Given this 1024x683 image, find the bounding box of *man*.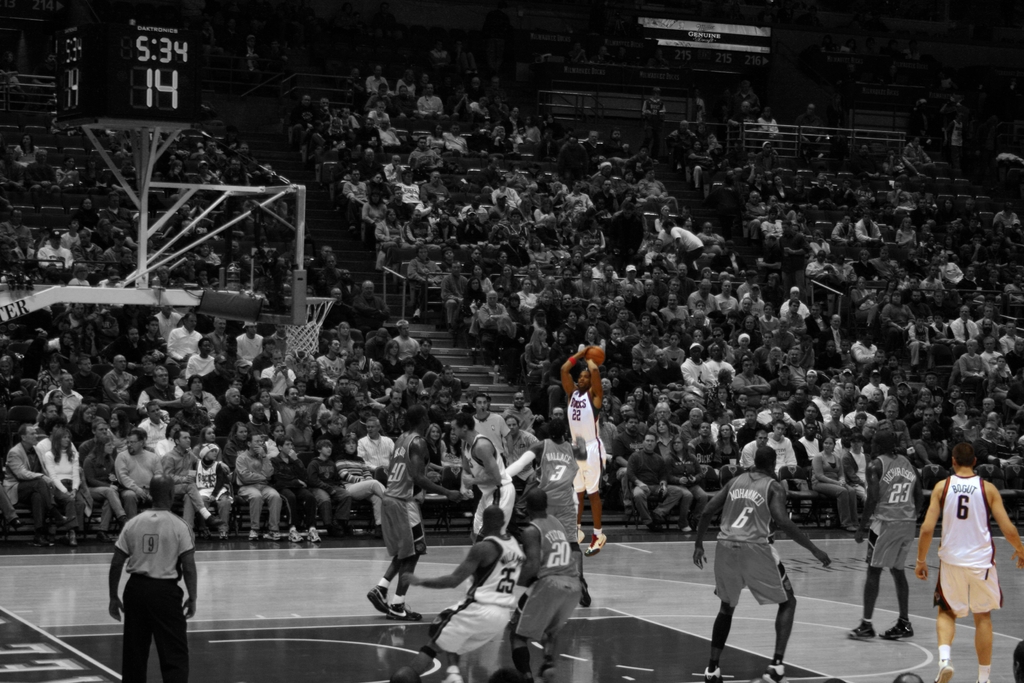
(left=846, top=432, right=924, bottom=642).
